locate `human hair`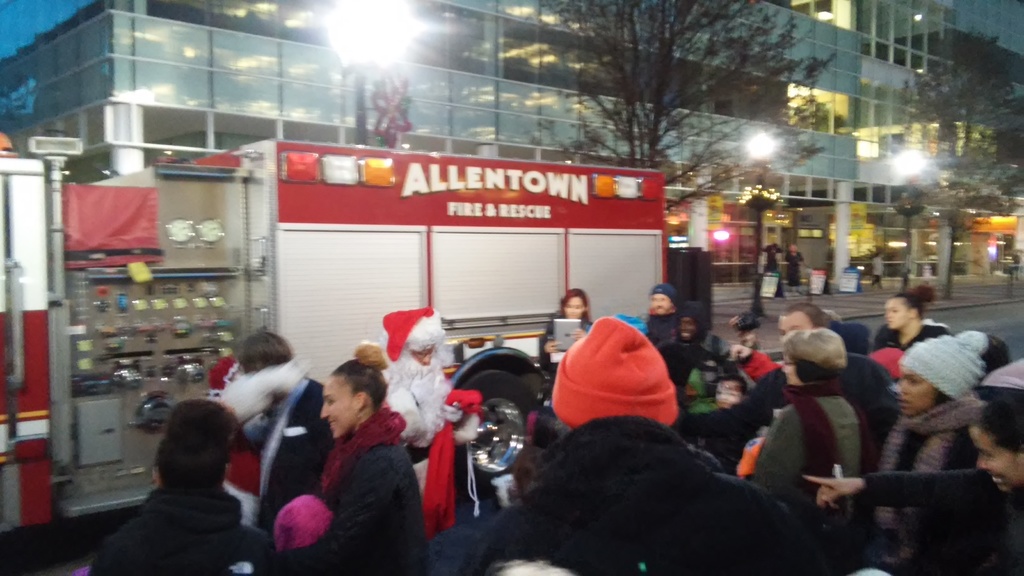
<bbox>559, 285, 594, 324</bbox>
